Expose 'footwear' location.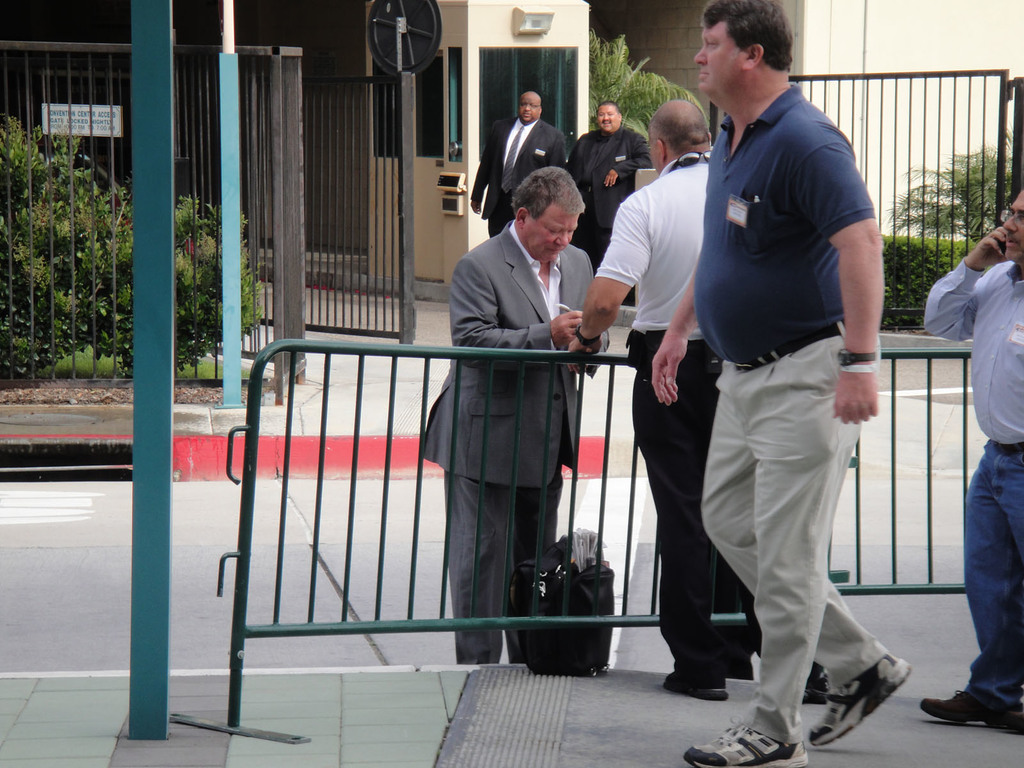
Exposed at box=[662, 671, 730, 702].
